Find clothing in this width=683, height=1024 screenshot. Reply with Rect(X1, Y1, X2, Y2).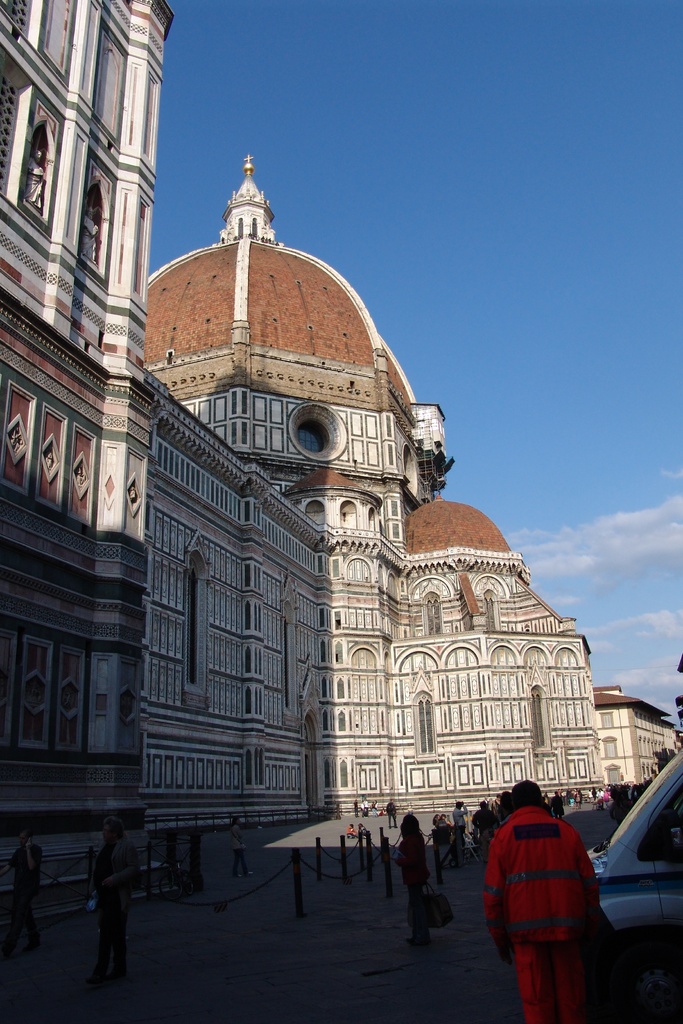
Rect(491, 792, 602, 1004).
